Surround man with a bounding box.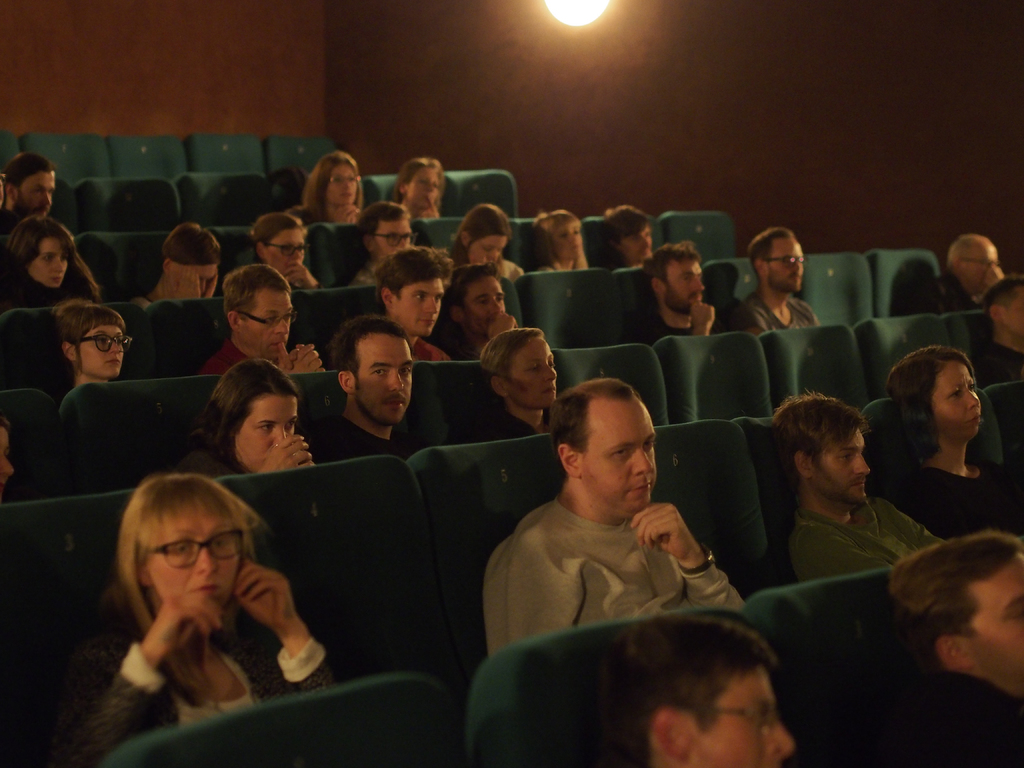
<region>941, 230, 1009, 315</region>.
